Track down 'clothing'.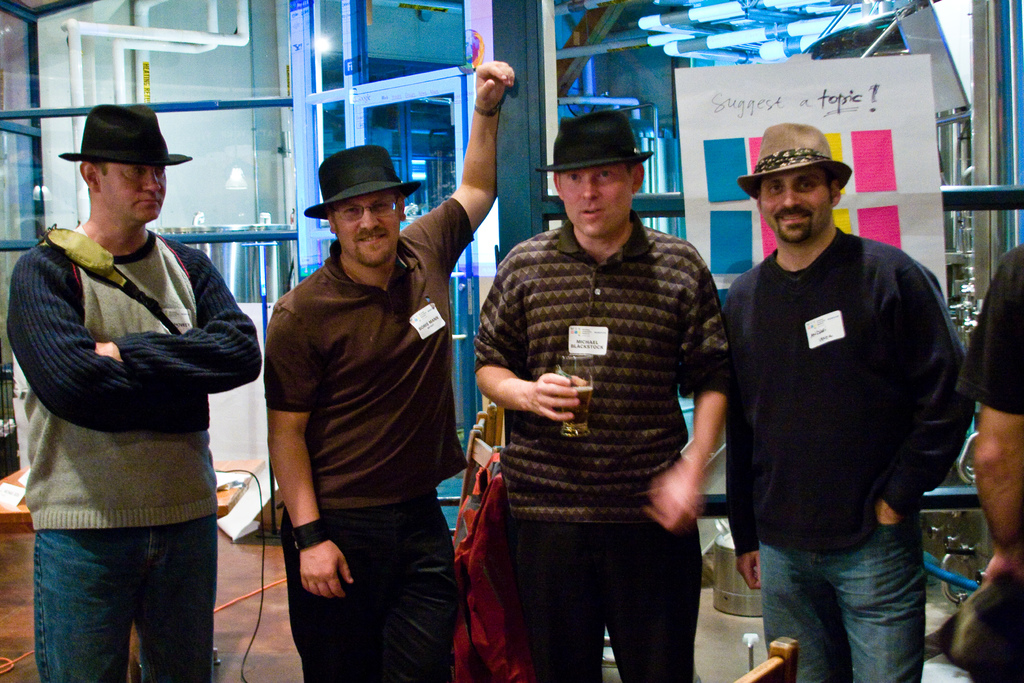
Tracked to crop(474, 145, 747, 673).
